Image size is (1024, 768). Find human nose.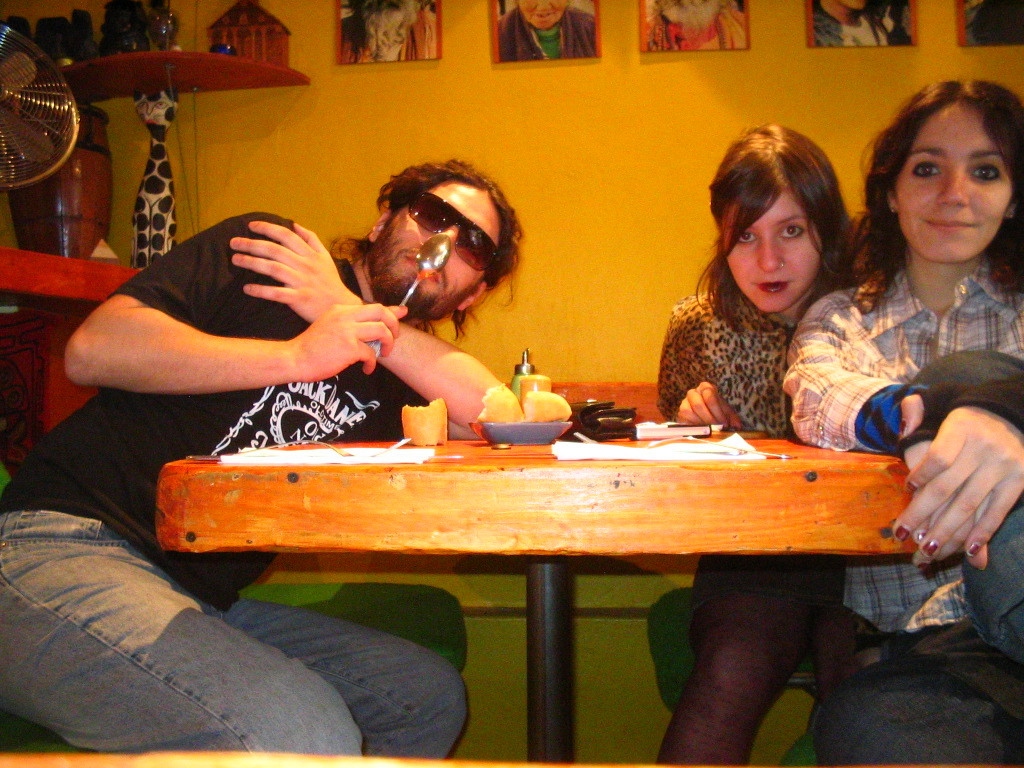
(x1=535, y1=0, x2=555, y2=11).
